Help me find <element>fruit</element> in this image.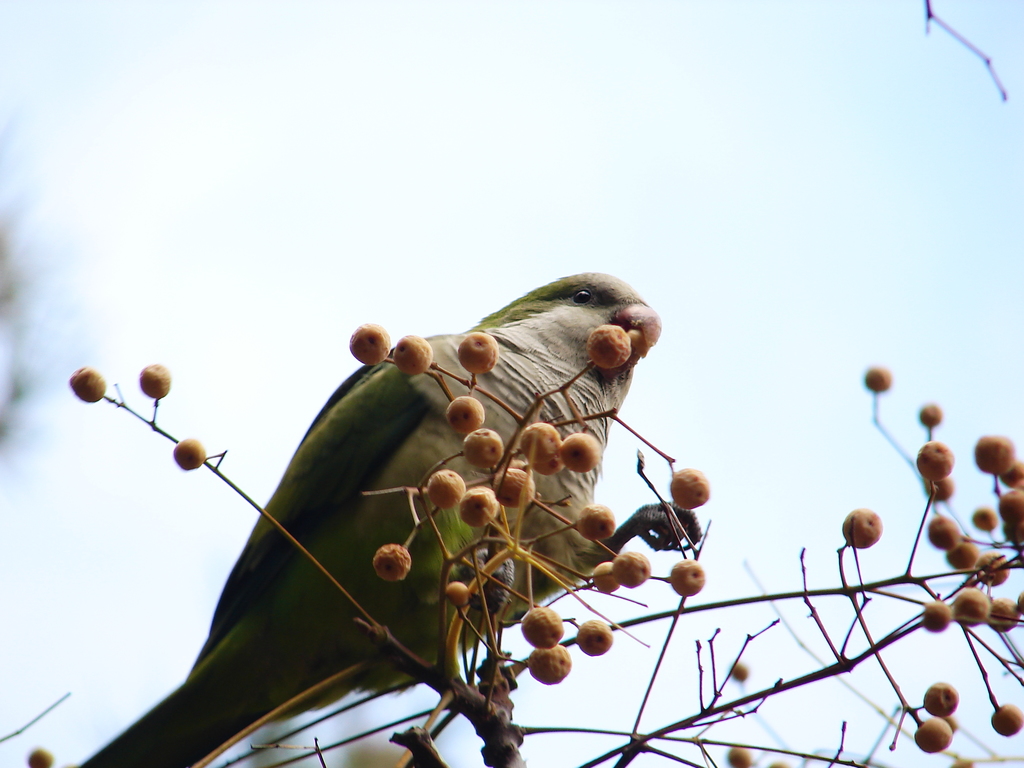
Found it: 28/750/56/767.
